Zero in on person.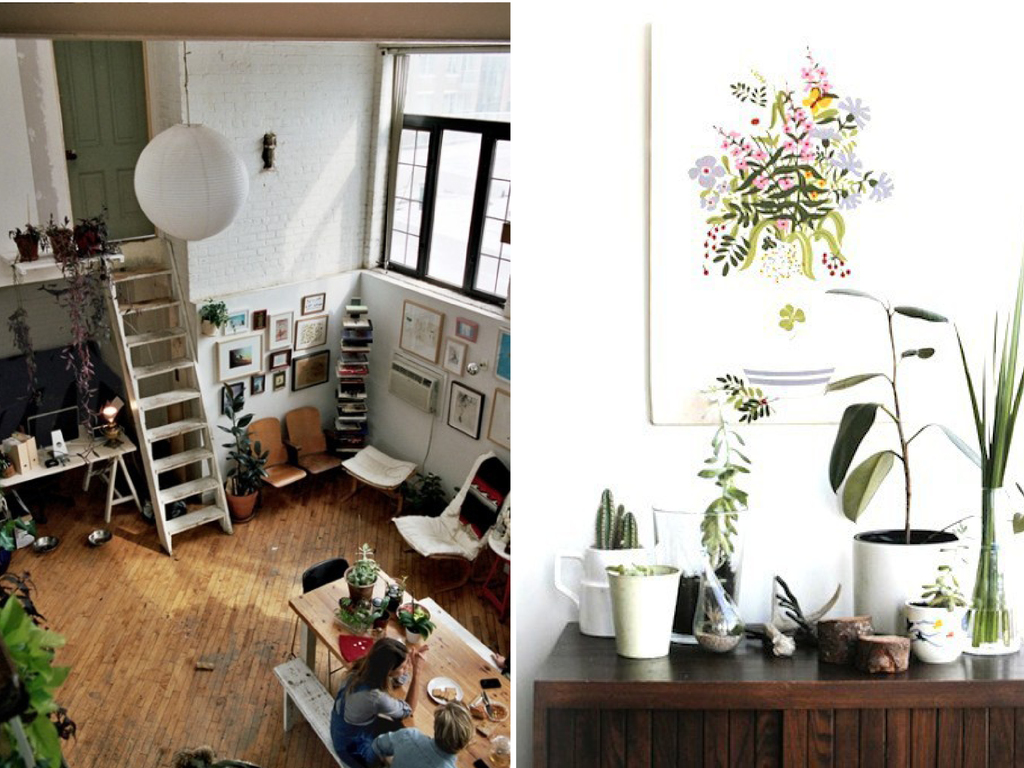
Zeroed in: [x1=328, y1=642, x2=423, y2=767].
